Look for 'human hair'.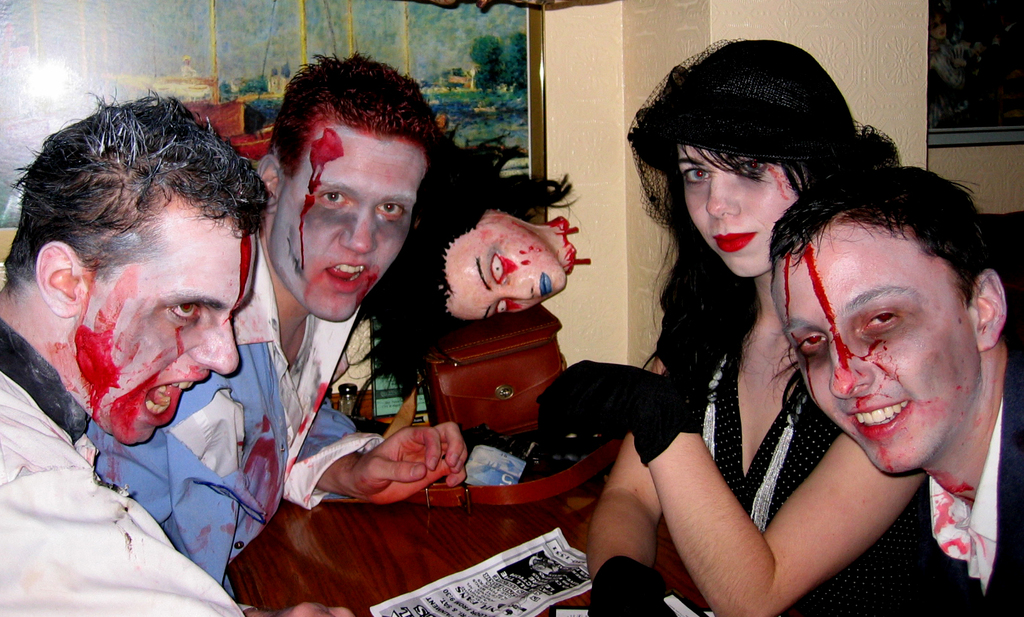
Found: [x1=341, y1=160, x2=584, y2=395].
